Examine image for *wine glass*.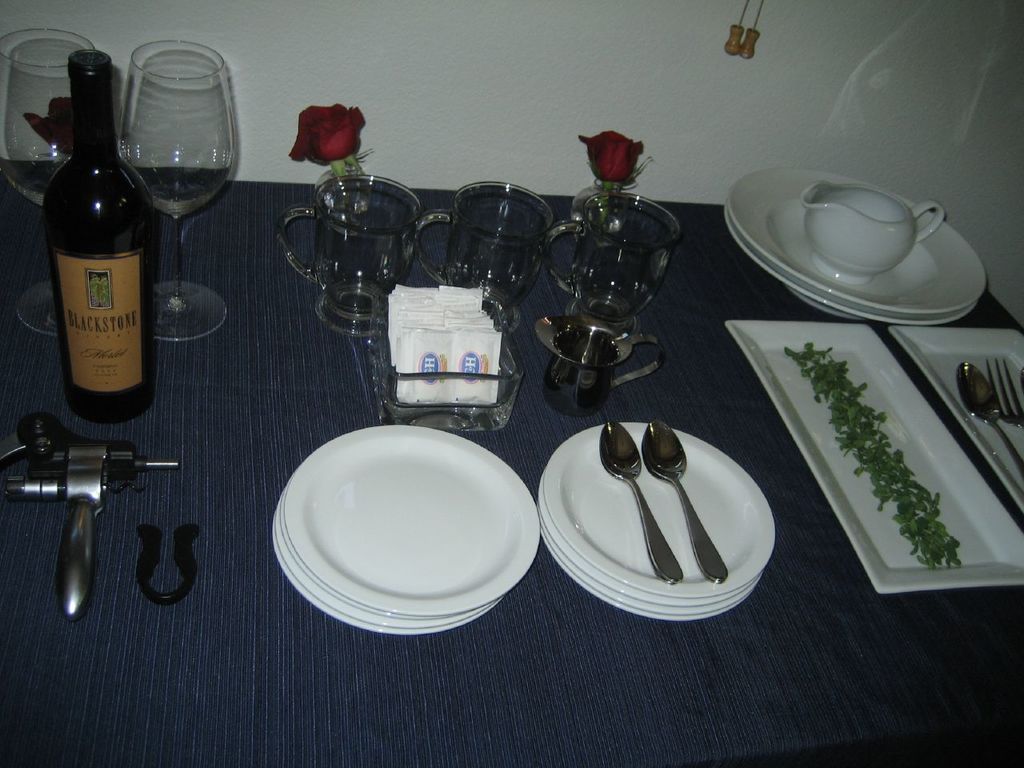
Examination result: select_region(117, 44, 231, 340).
